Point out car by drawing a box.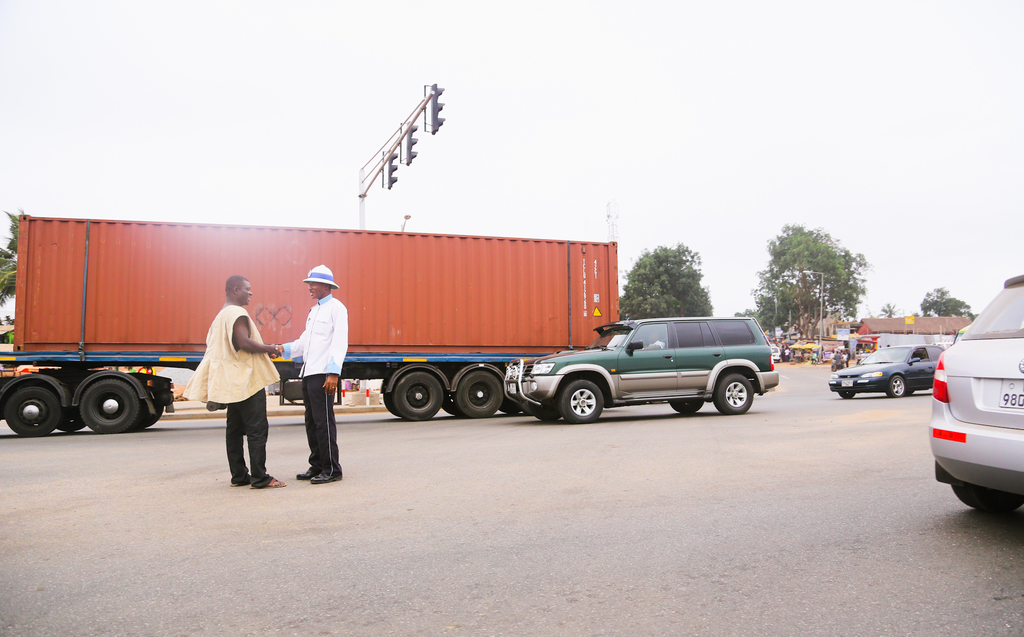
<bbox>831, 344, 947, 400</bbox>.
